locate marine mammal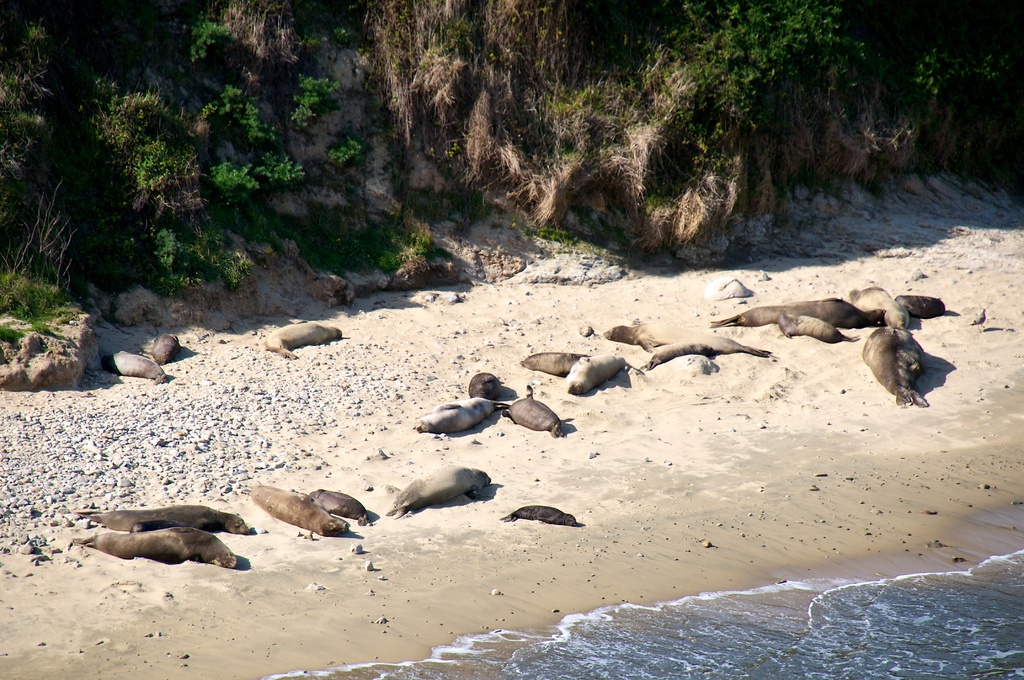
<region>412, 398, 511, 433</region>
